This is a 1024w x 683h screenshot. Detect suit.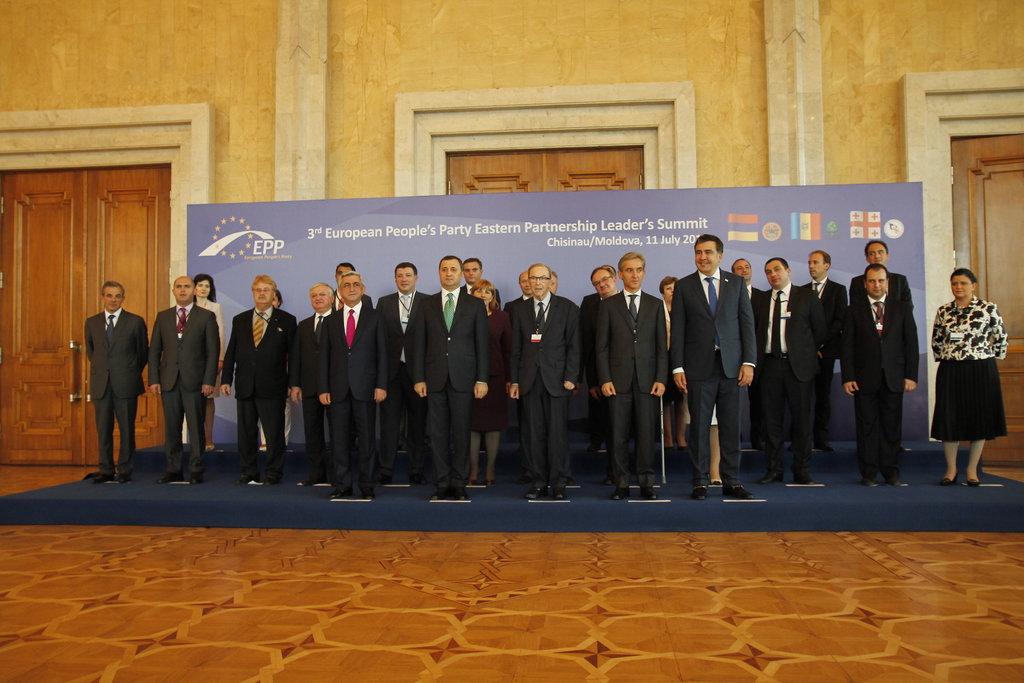
bbox=(376, 290, 433, 473).
